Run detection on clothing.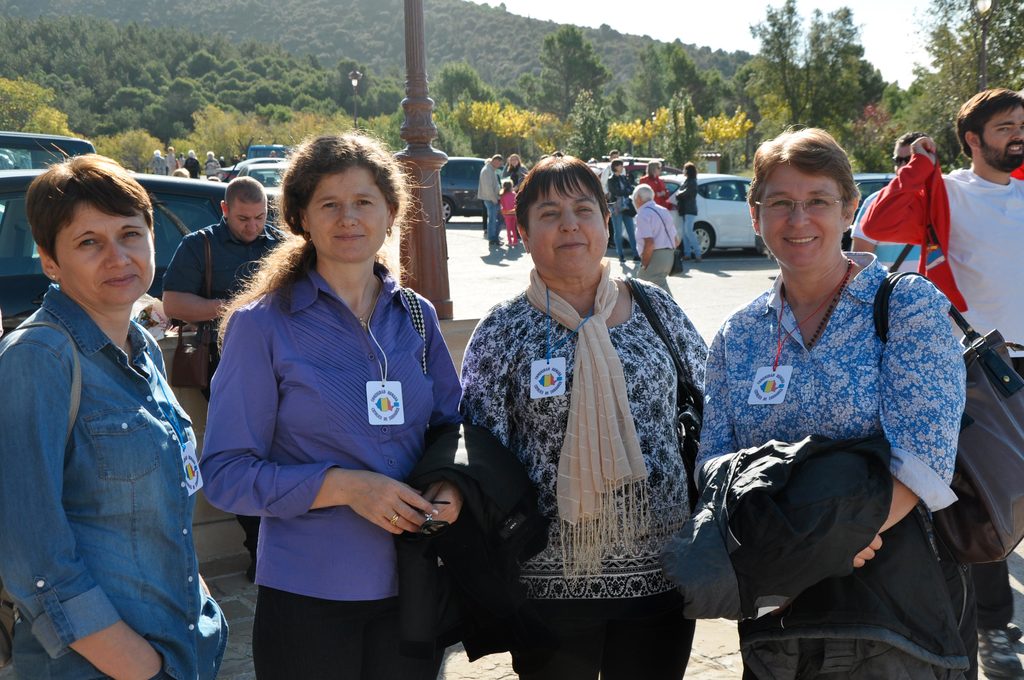
Result: box=[499, 175, 529, 247].
